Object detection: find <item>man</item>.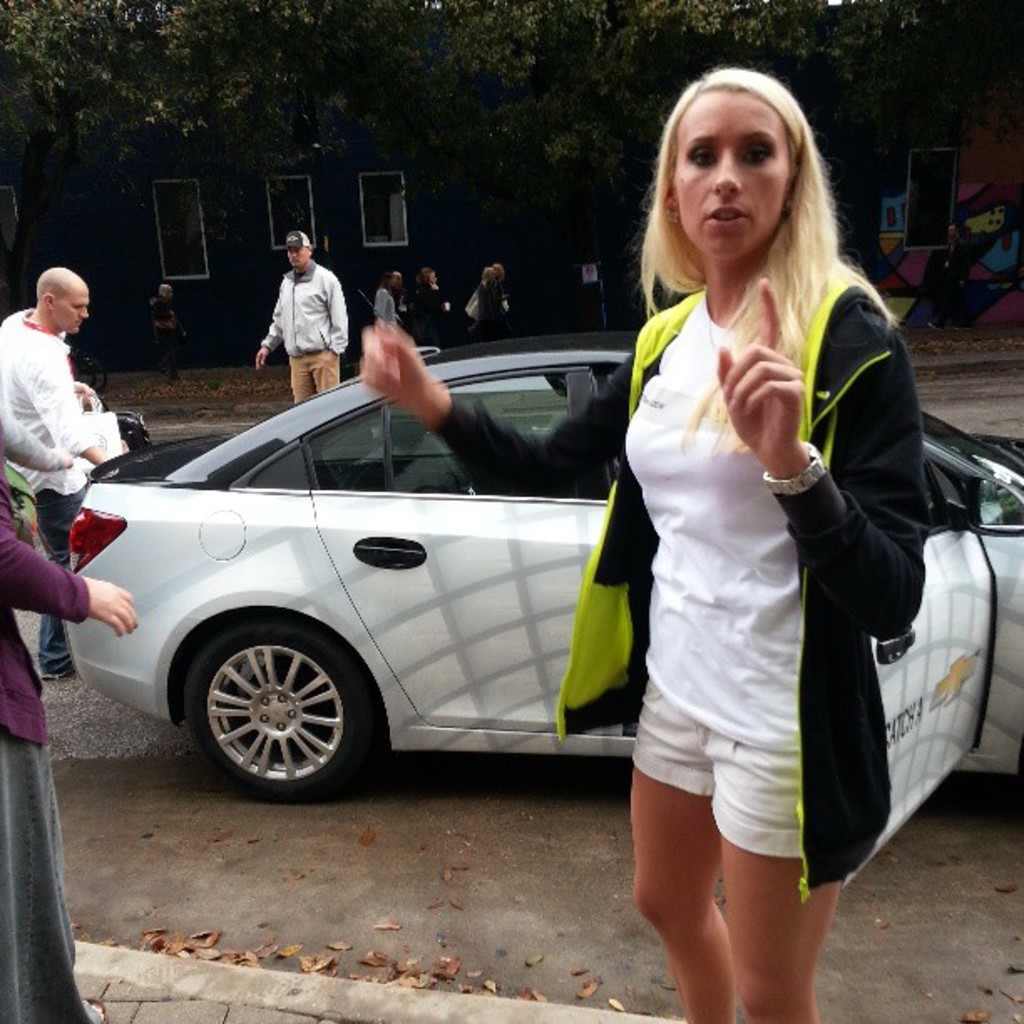
248 233 353 378.
